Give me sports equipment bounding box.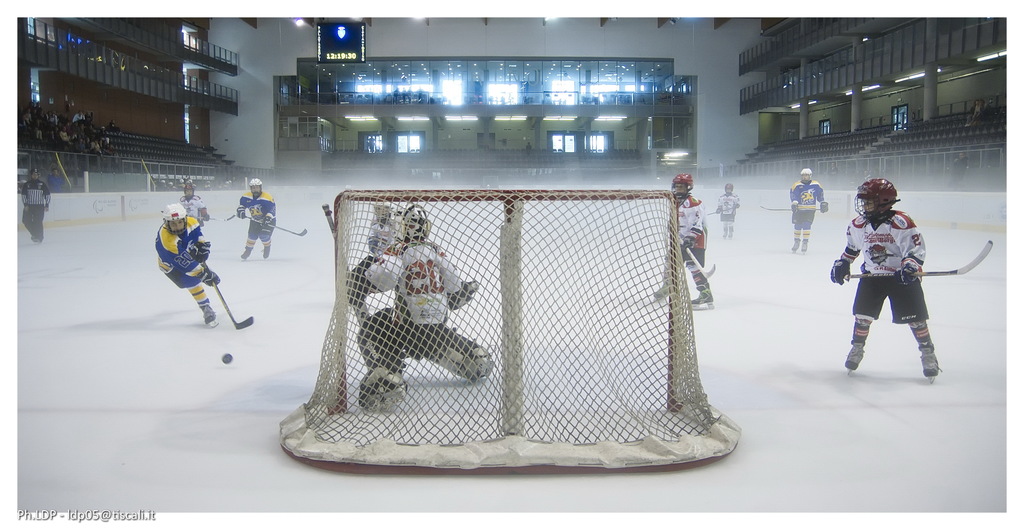
356 329 406 409.
